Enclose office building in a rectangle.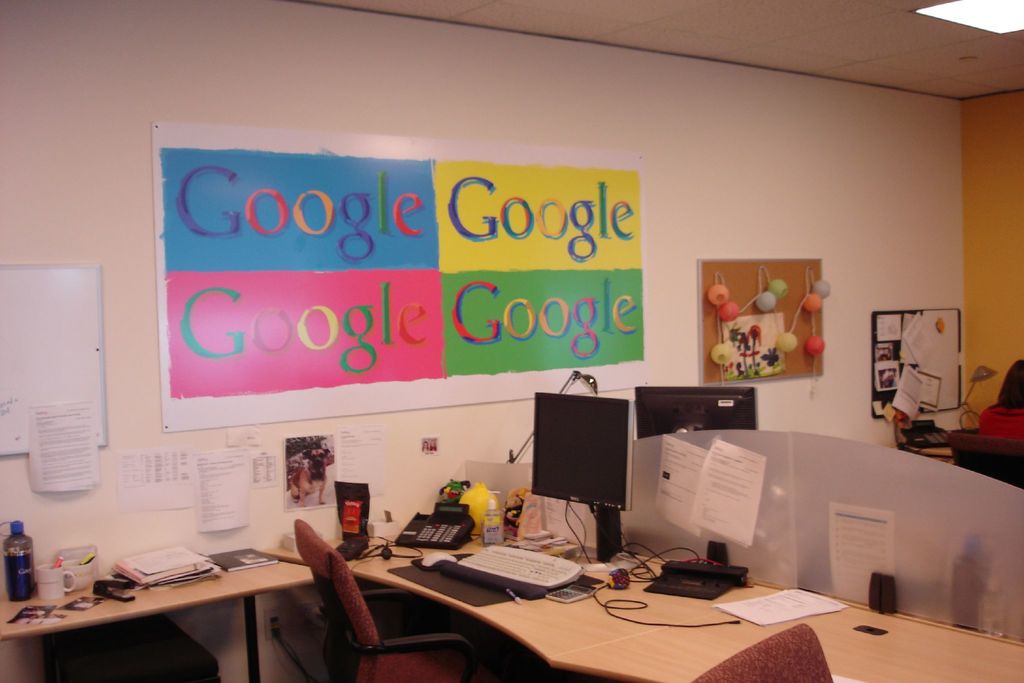
pyautogui.locateOnScreen(7, 136, 996, 682).
